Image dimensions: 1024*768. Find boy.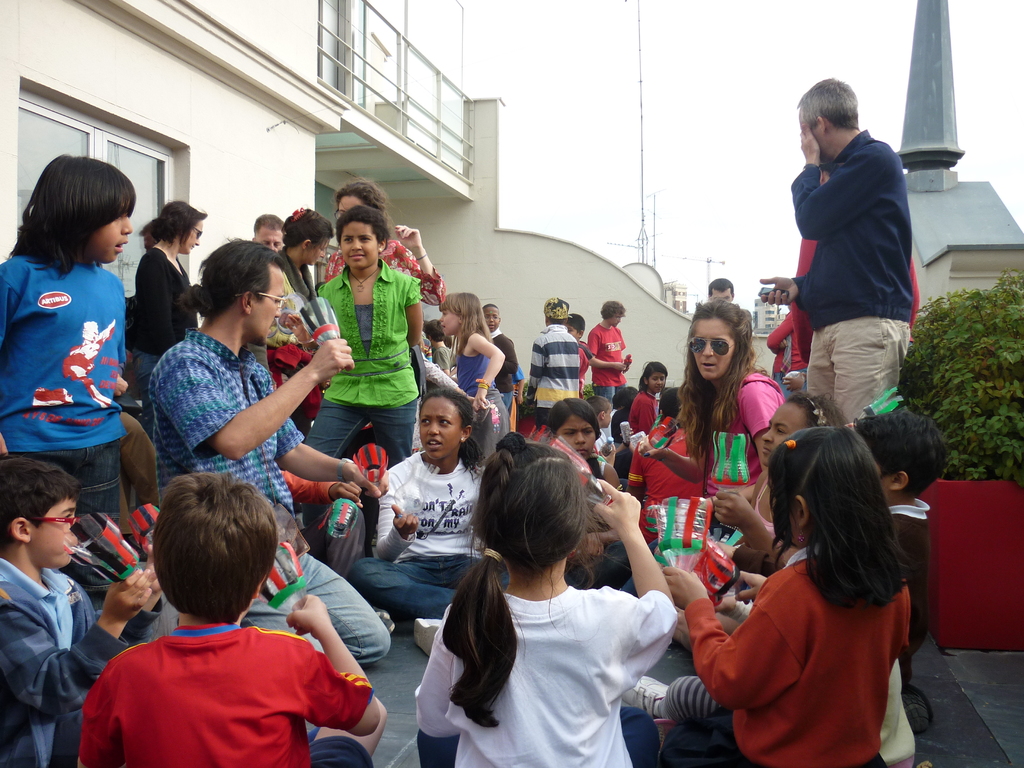
[480,302,527,420].
